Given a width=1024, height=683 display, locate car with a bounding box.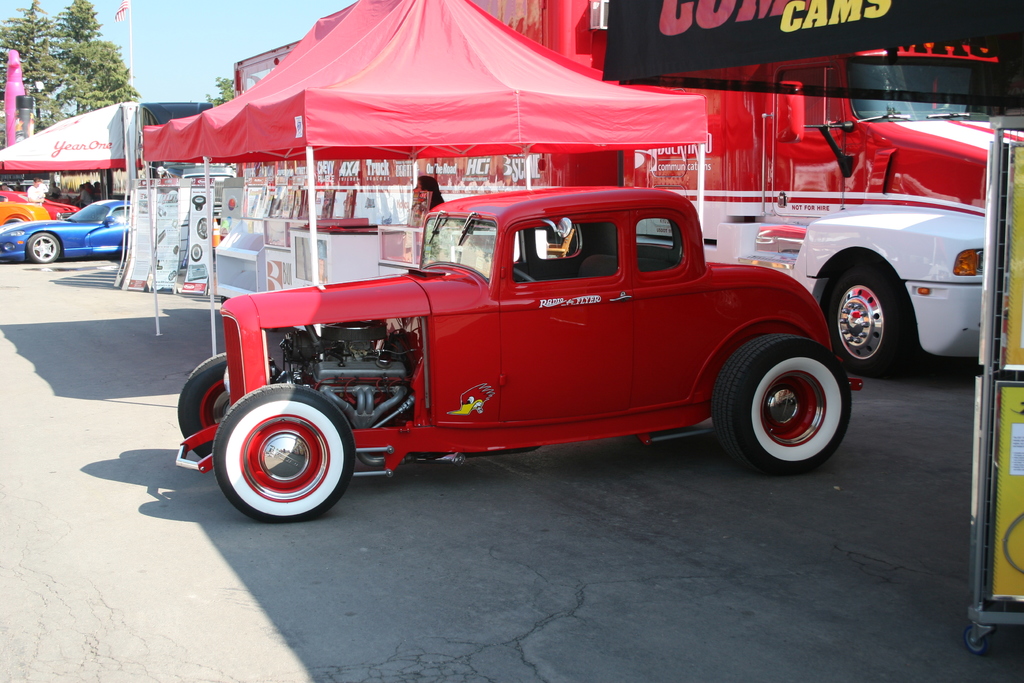
Located: 173:176:851:529.
